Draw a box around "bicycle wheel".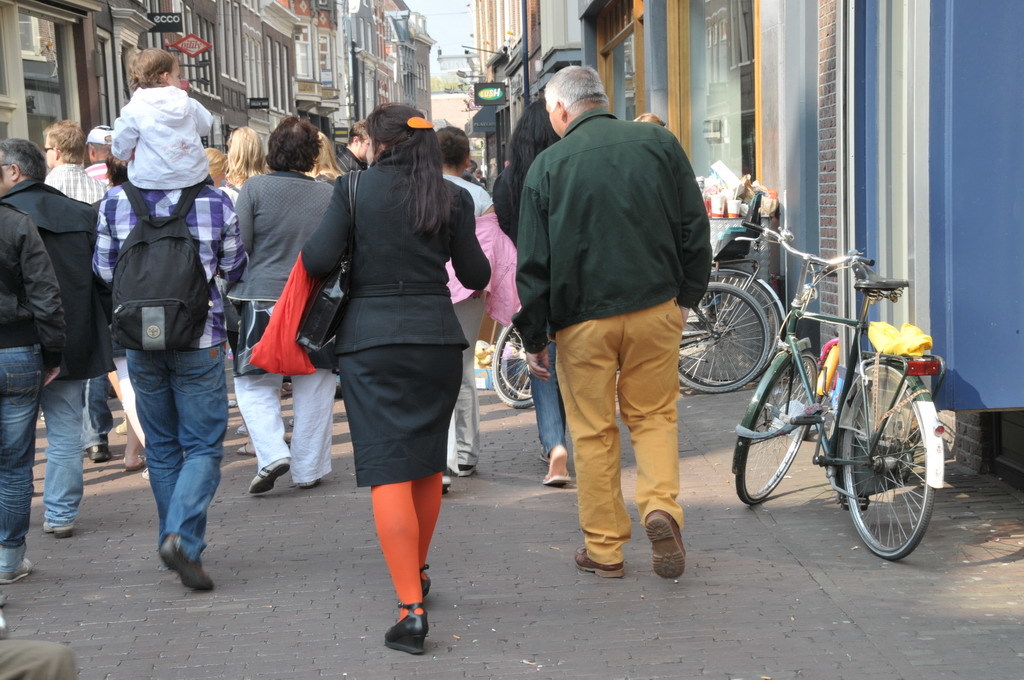
(735,353,817,507).
